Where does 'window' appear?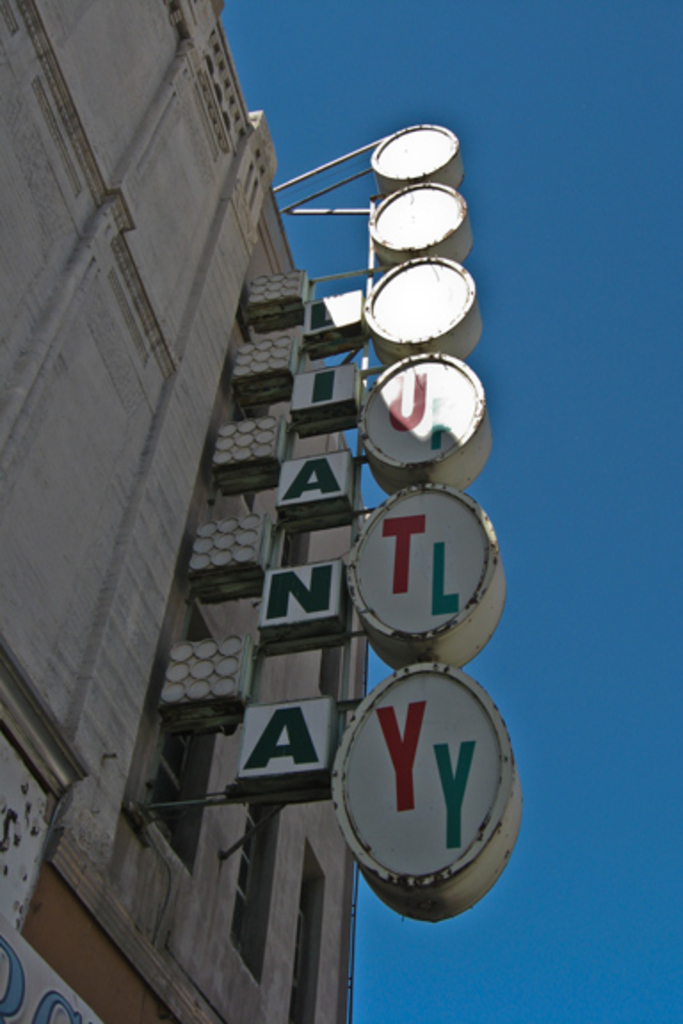
Appears at 279:521:315:567.
